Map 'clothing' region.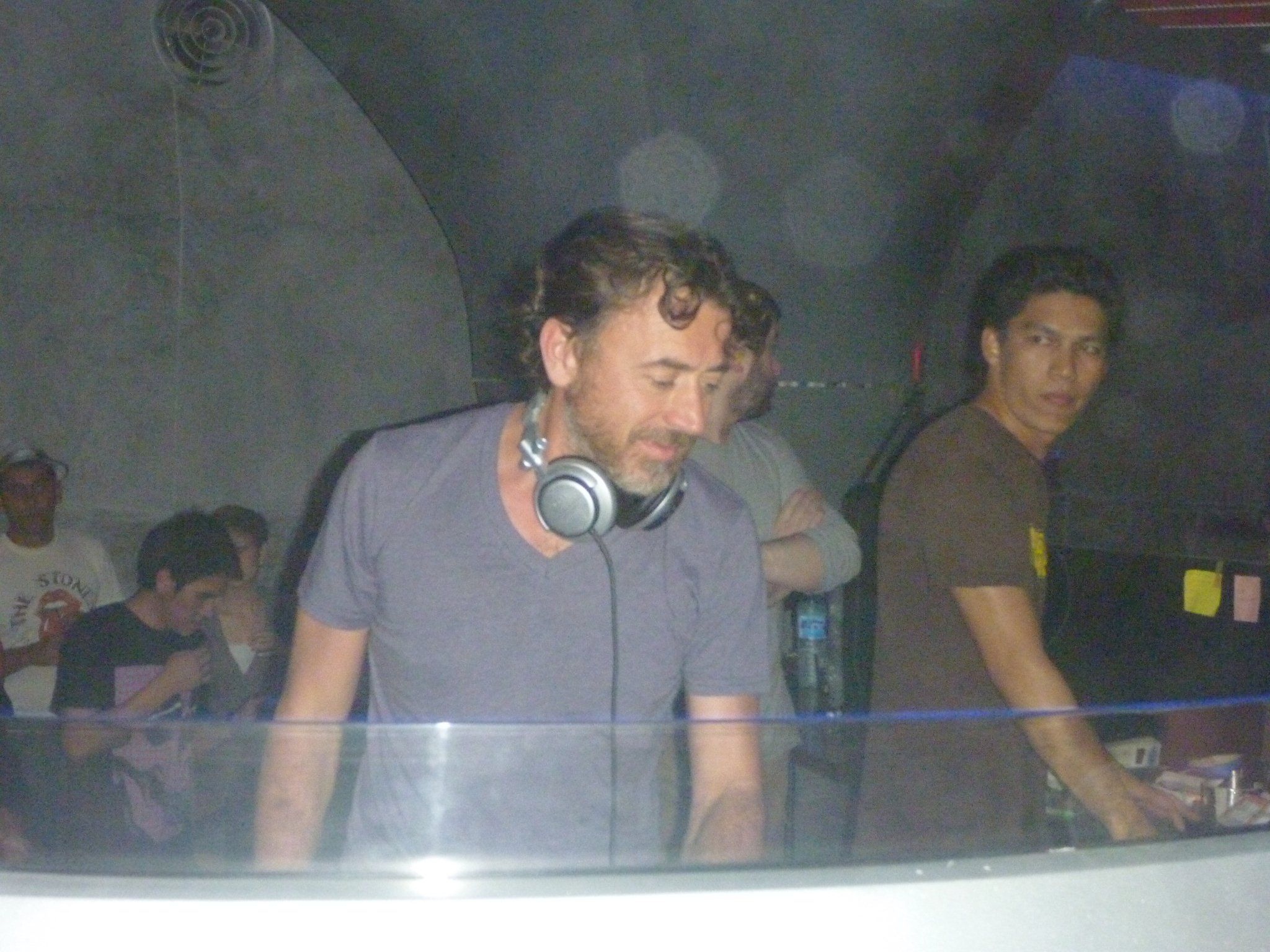
Mapped to locate(525, 254, 652, 533).
